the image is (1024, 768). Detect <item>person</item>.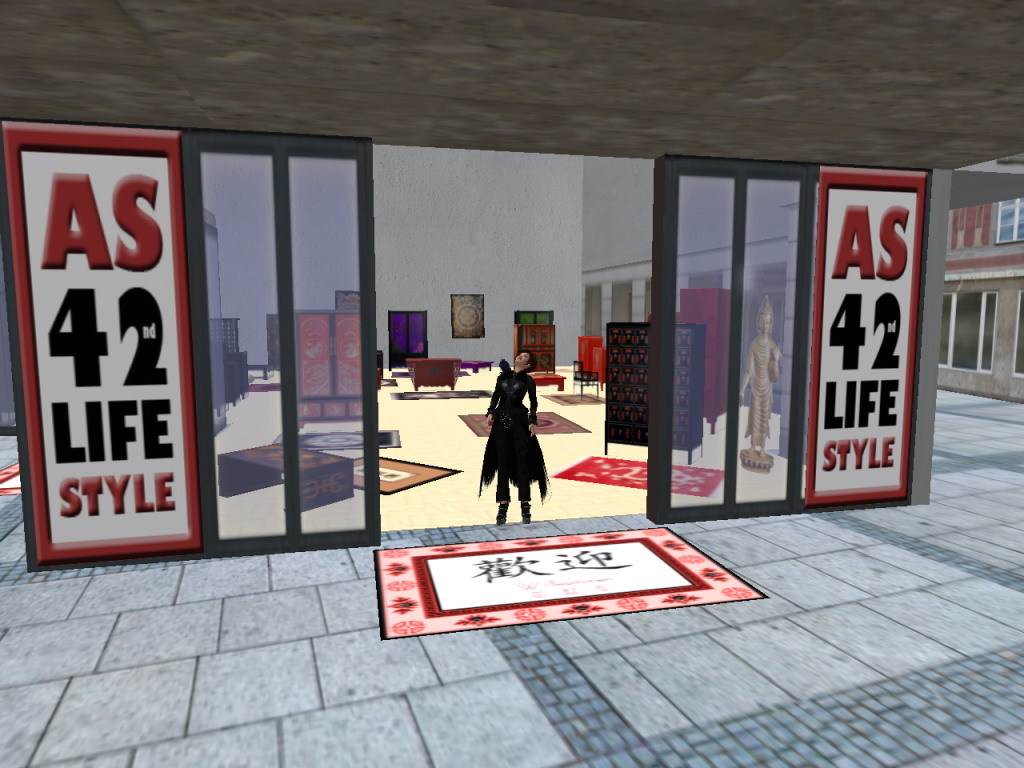
Detection: {"x1": 736, "y1": 302, "x2": 786, "y2": 451}.
